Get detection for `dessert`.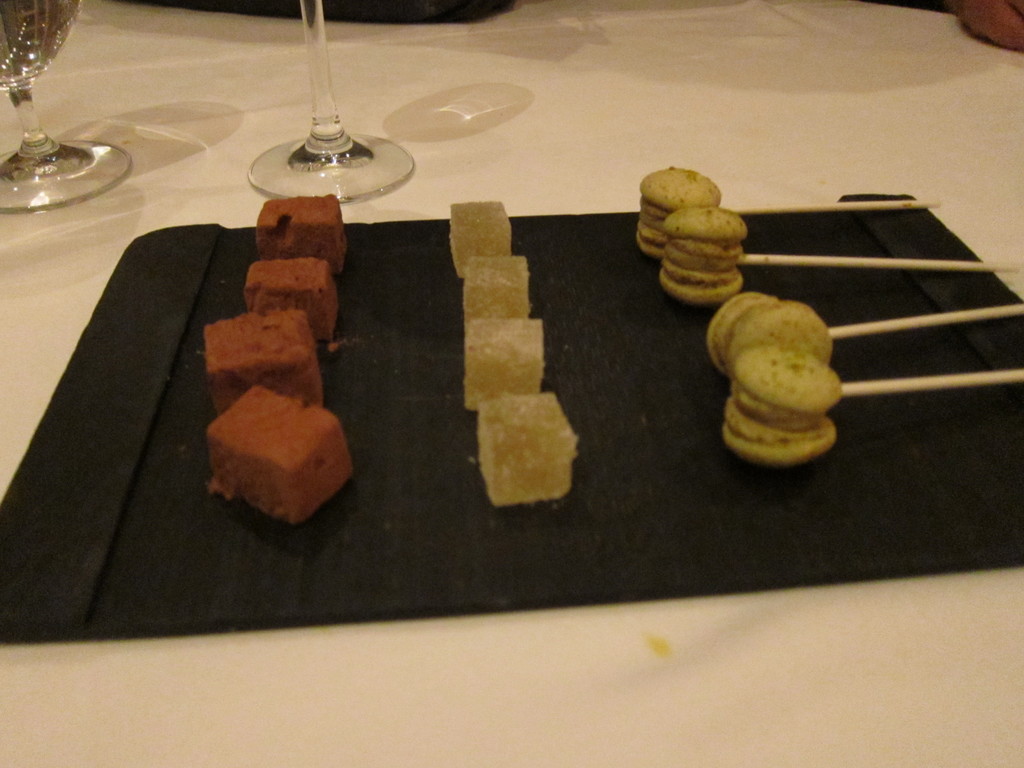
Detection: (726, 346, 836, 462).
